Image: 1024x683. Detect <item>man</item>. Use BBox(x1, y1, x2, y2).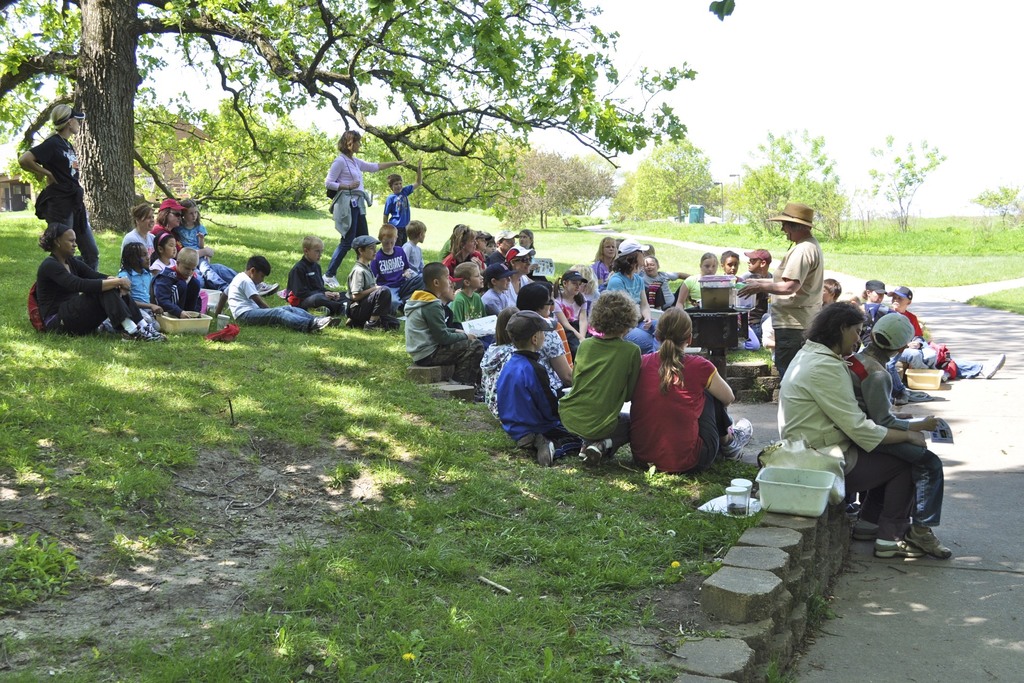
BBox(744, 250, 777, 314).
